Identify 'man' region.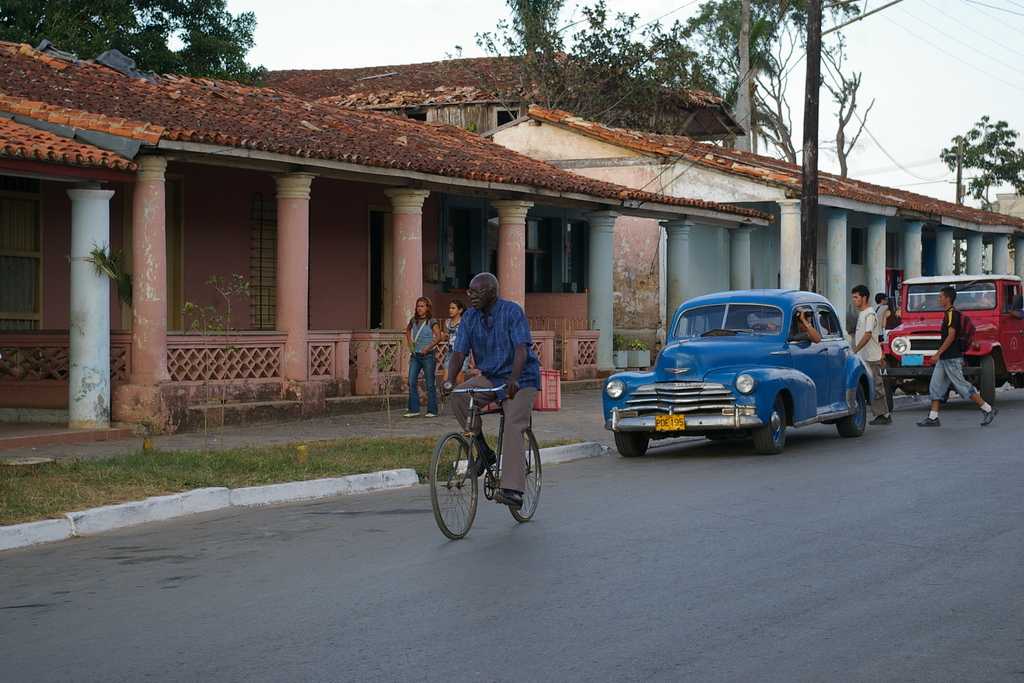
Region: [left=846, top=277, right=891, bottom=434].
